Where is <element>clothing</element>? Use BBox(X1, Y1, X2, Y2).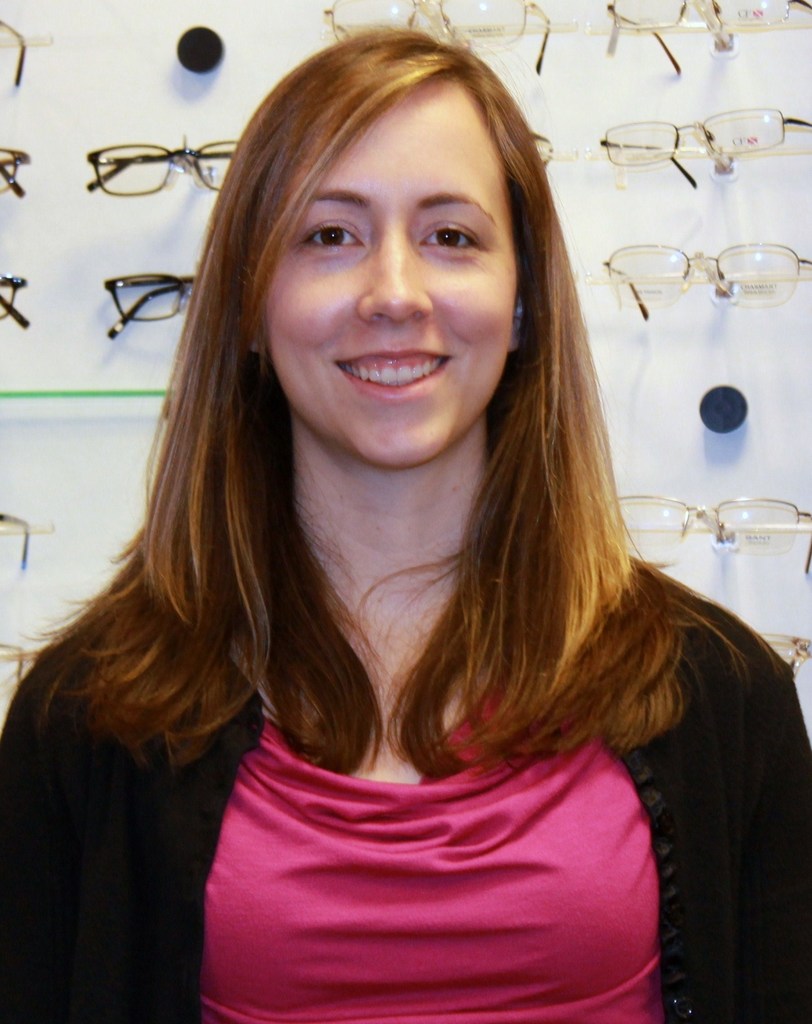
BBox(4, 596, 811, 1023).
